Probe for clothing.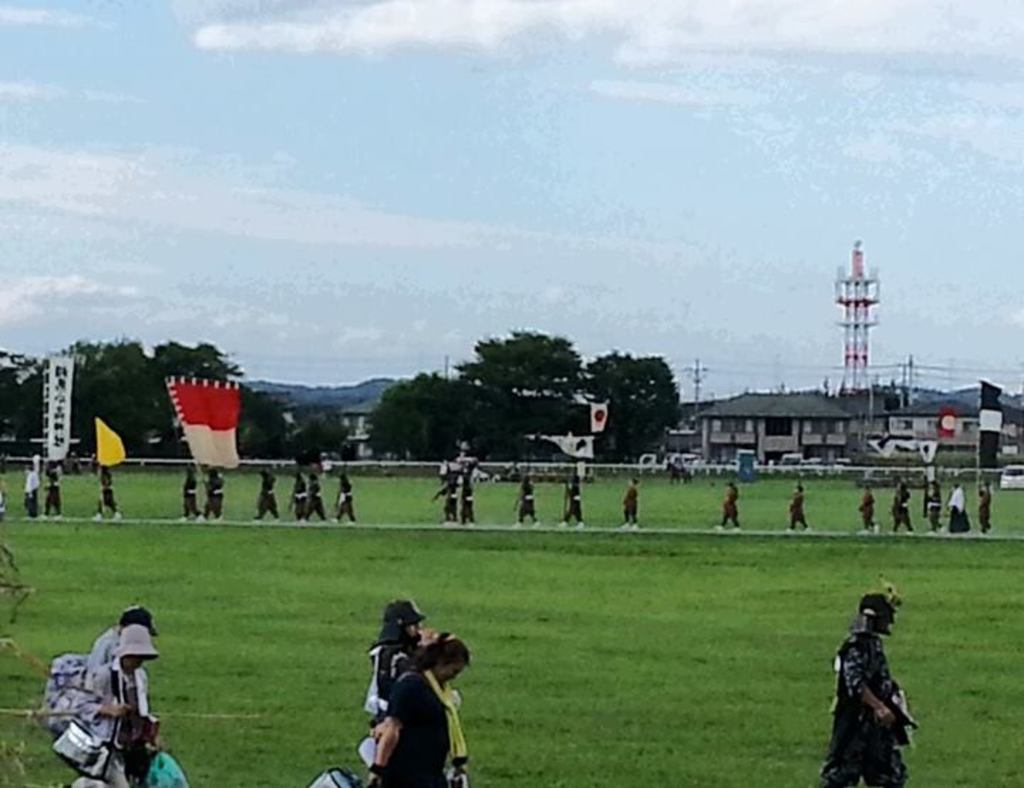
Probe result: <bbox>330, 481, 357, 516</bbox>.
